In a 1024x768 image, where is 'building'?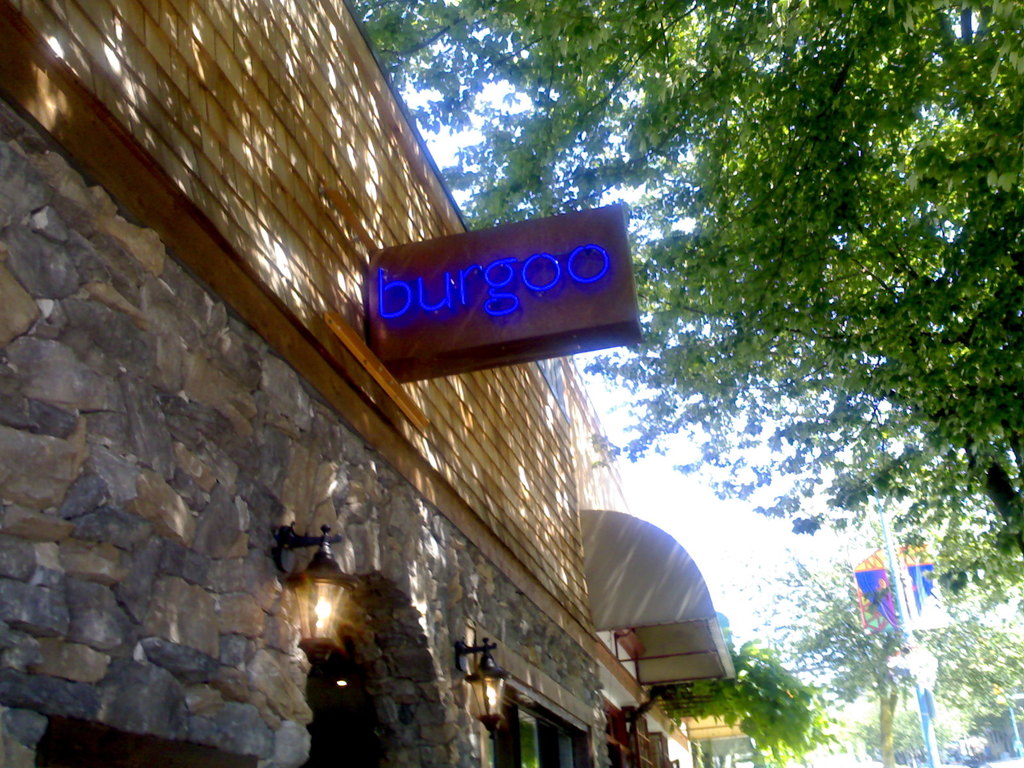
[566, 352, 746, 767].
